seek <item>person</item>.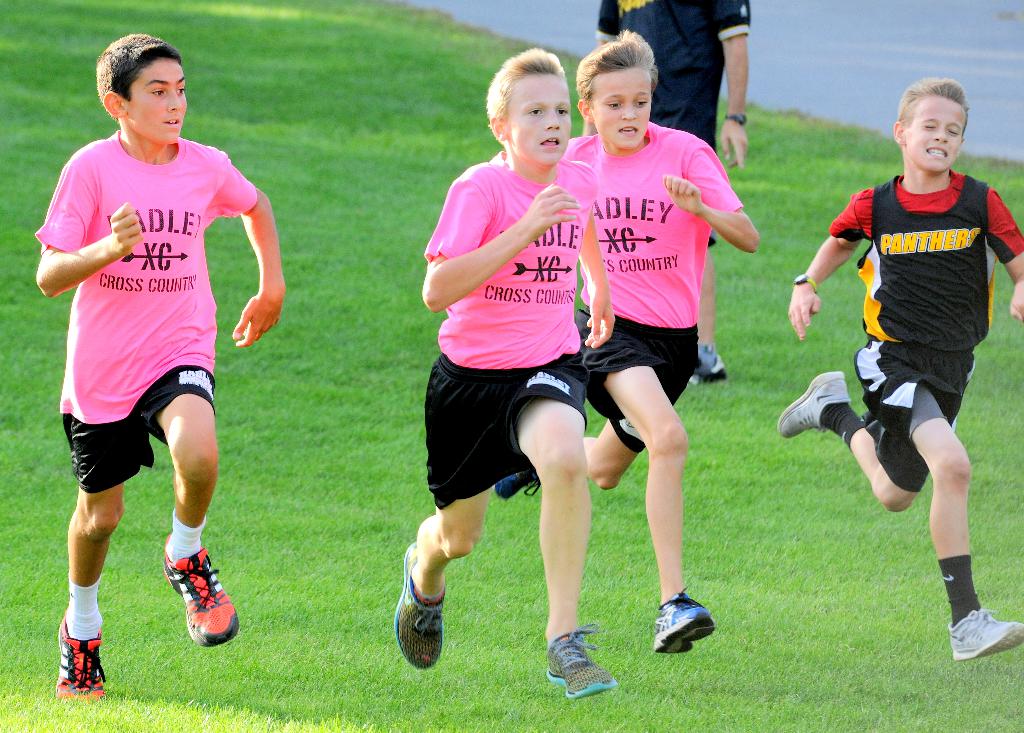
557, 35, 769, 653.
